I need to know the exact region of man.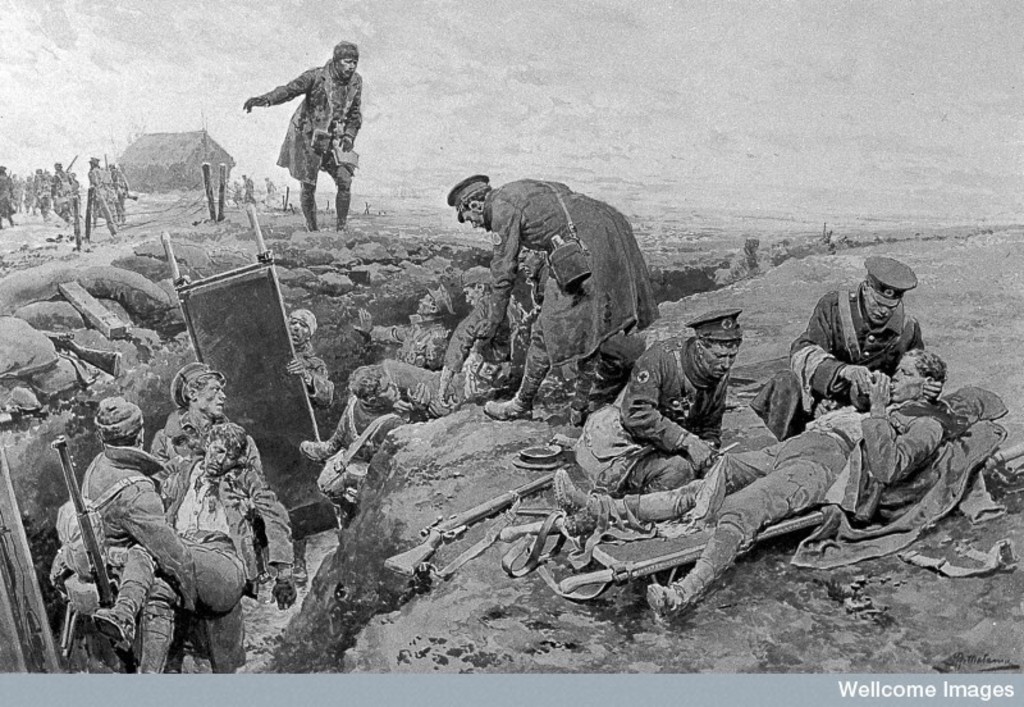
Region: x1=148, y1=359, x2=269, y2=672.
